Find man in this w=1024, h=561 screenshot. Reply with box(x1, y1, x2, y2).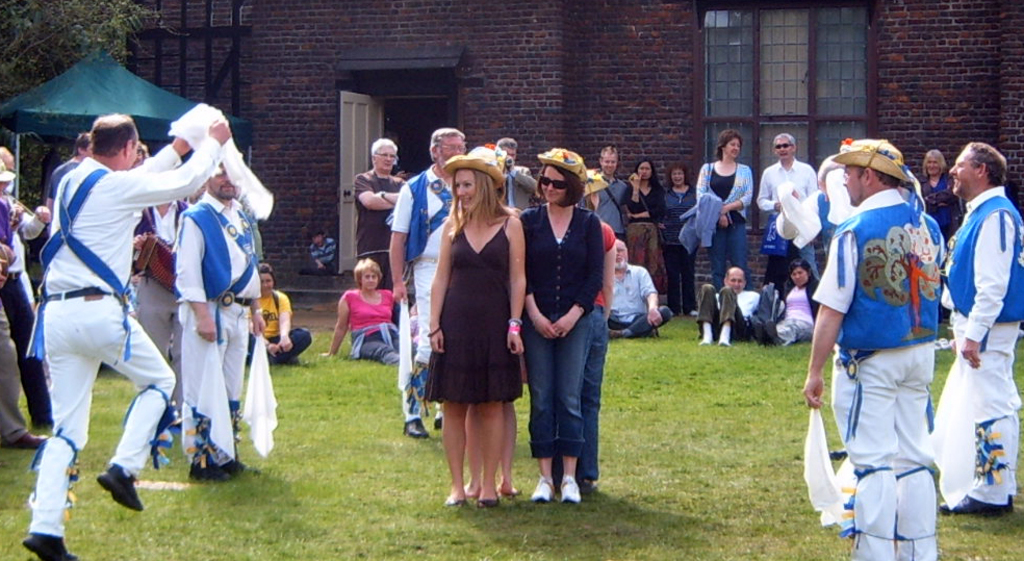
box(695, 265, 761, 349).
